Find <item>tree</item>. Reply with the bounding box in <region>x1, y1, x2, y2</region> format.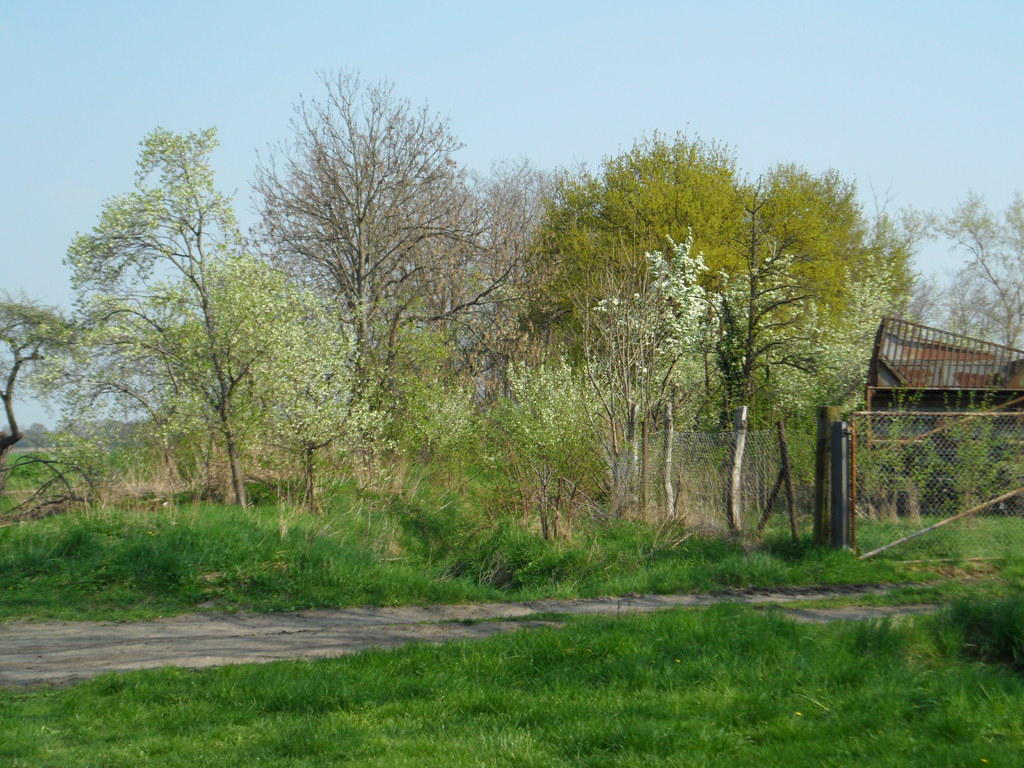
<region>1, 284, 93, 449</region>.
